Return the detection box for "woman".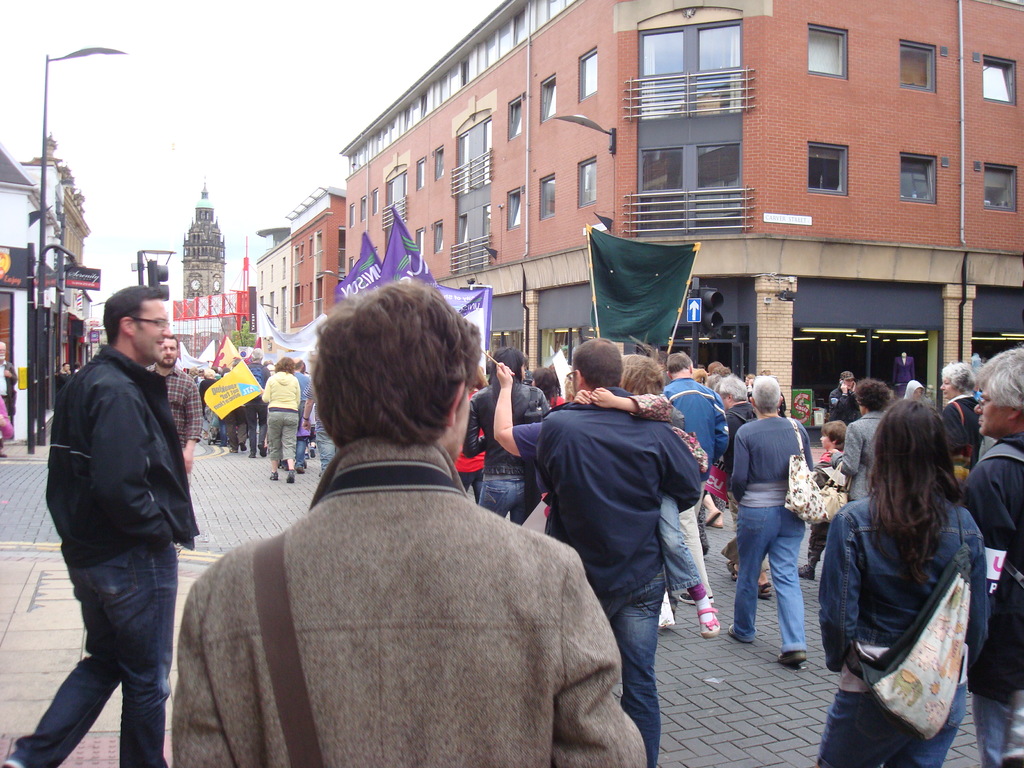
detection(465, 347, 548, 523).
